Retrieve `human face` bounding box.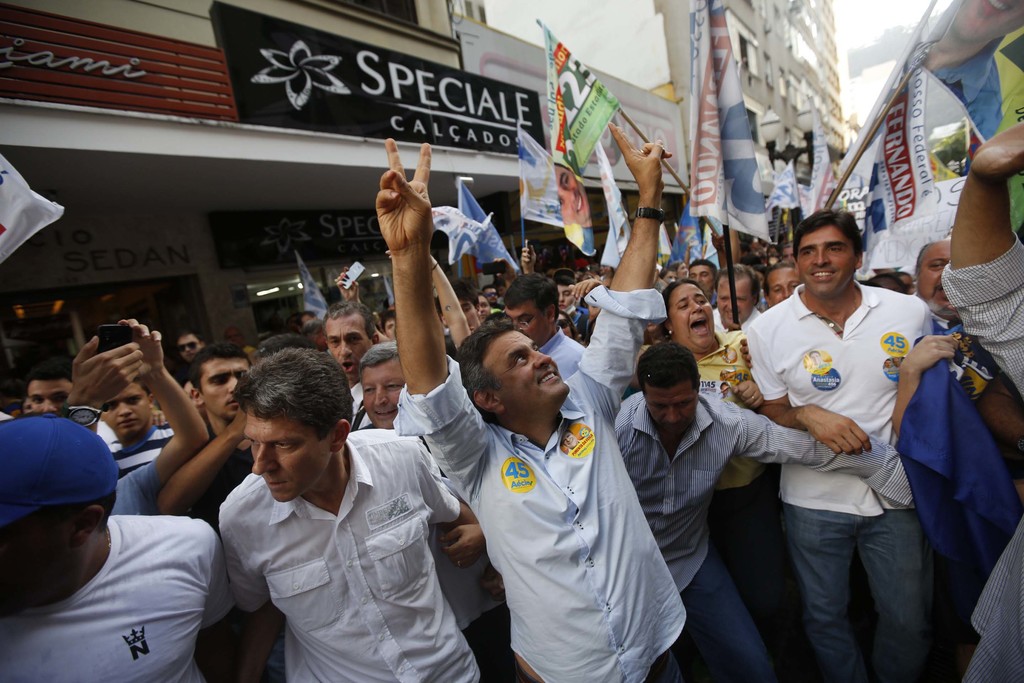
Bounding box: box(180, 335, 202, 360).
